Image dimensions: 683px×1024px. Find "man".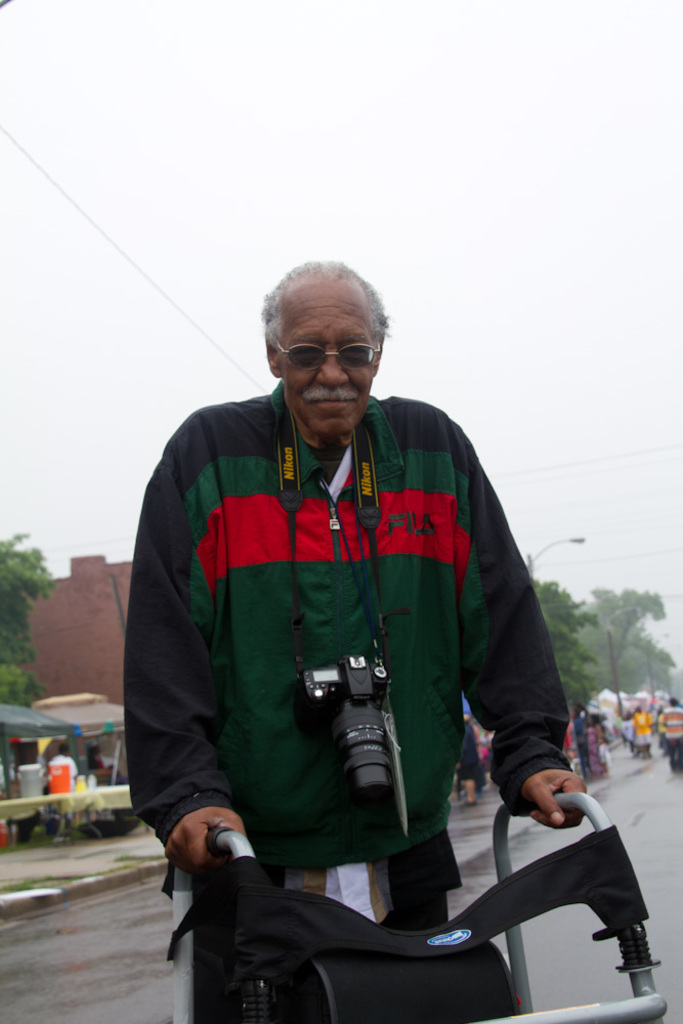
(left=106, top=255, right=607, bottom=1020).
